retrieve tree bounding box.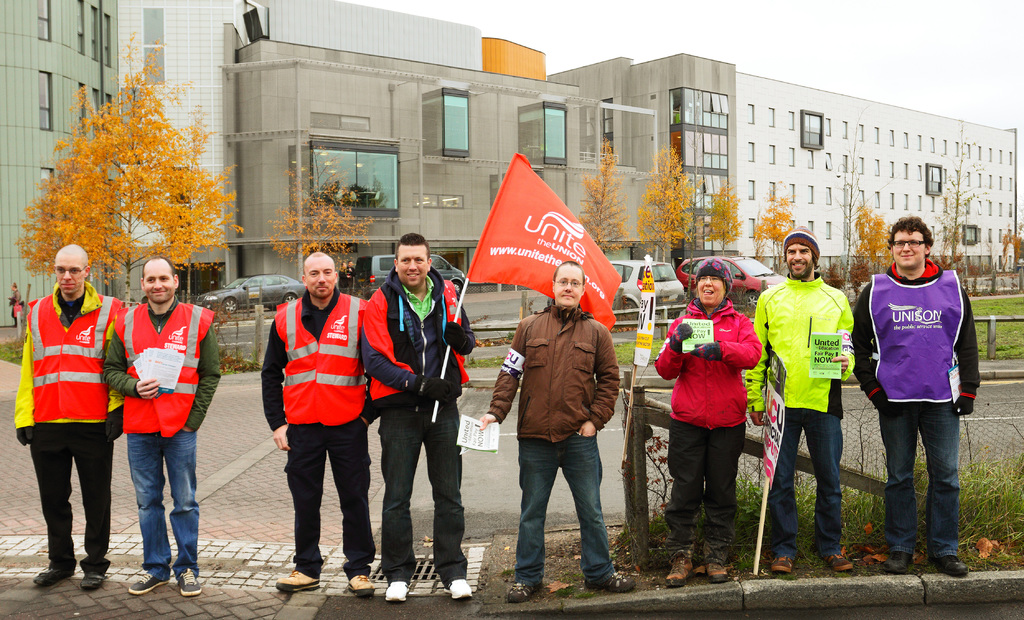
Bounding box: 635,143,698,266.
